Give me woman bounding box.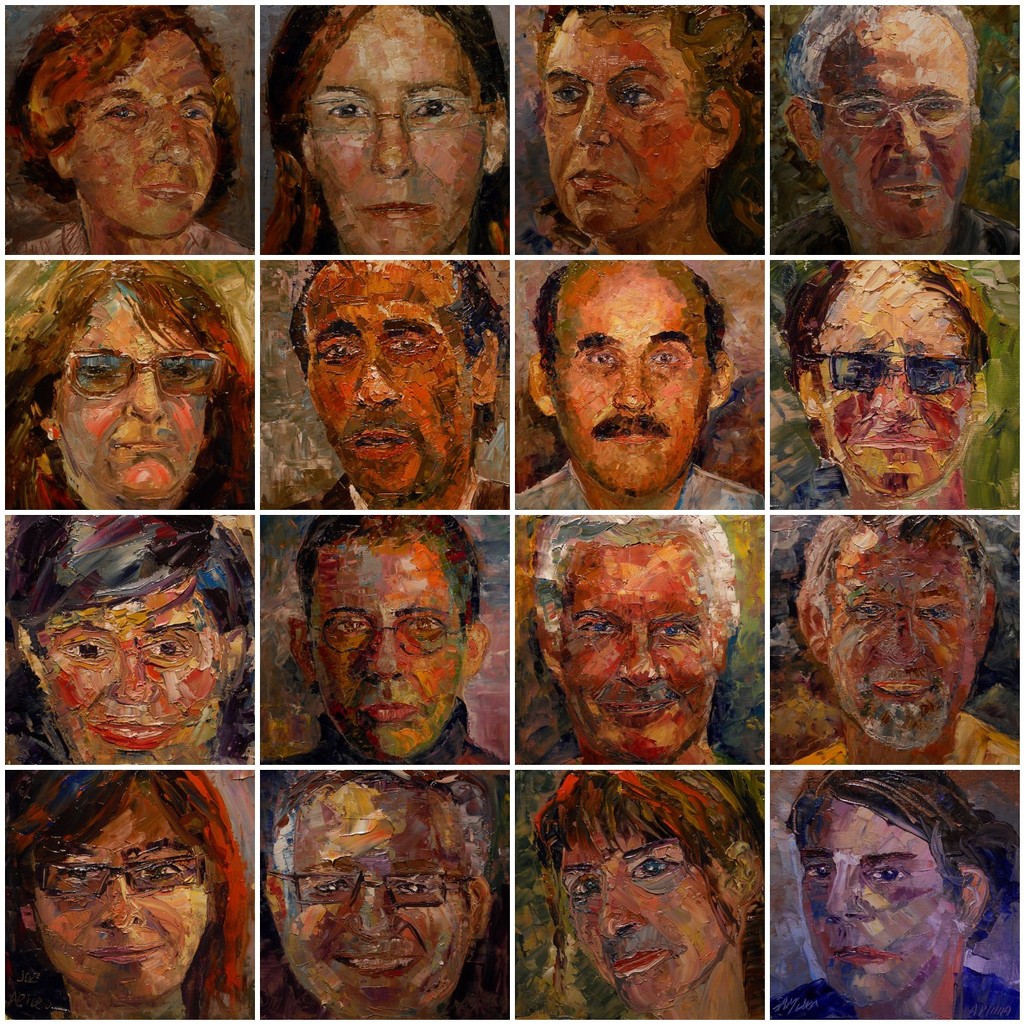
{"x1": 8, "y1": 259, "x2": 252, "y2": 510}.
